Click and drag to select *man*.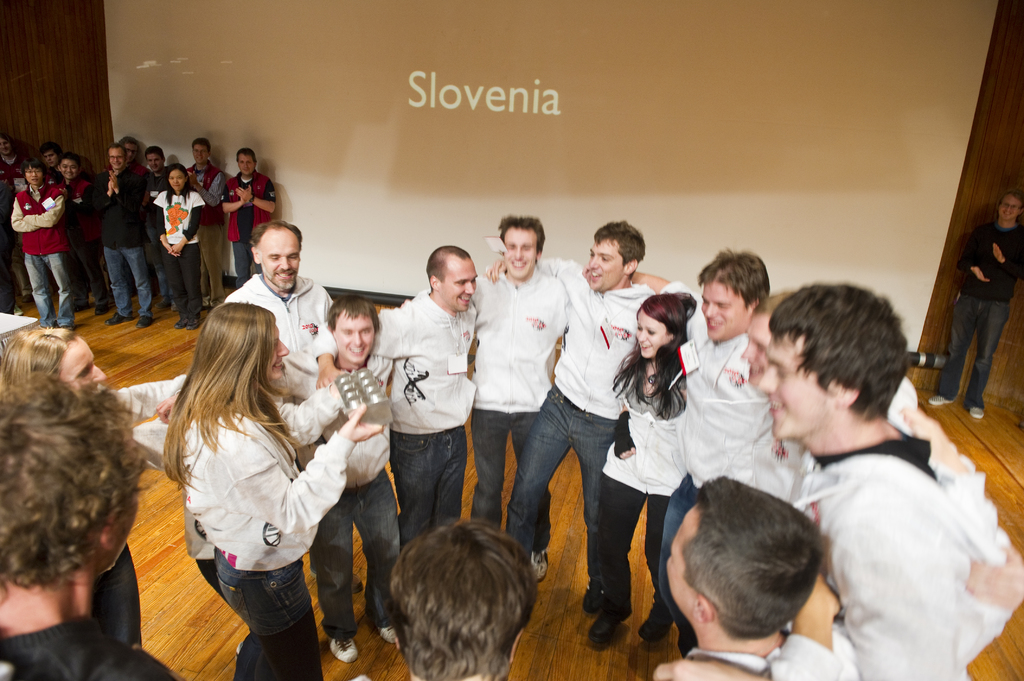
Selection: bbox(756, 282, 968, 678).
